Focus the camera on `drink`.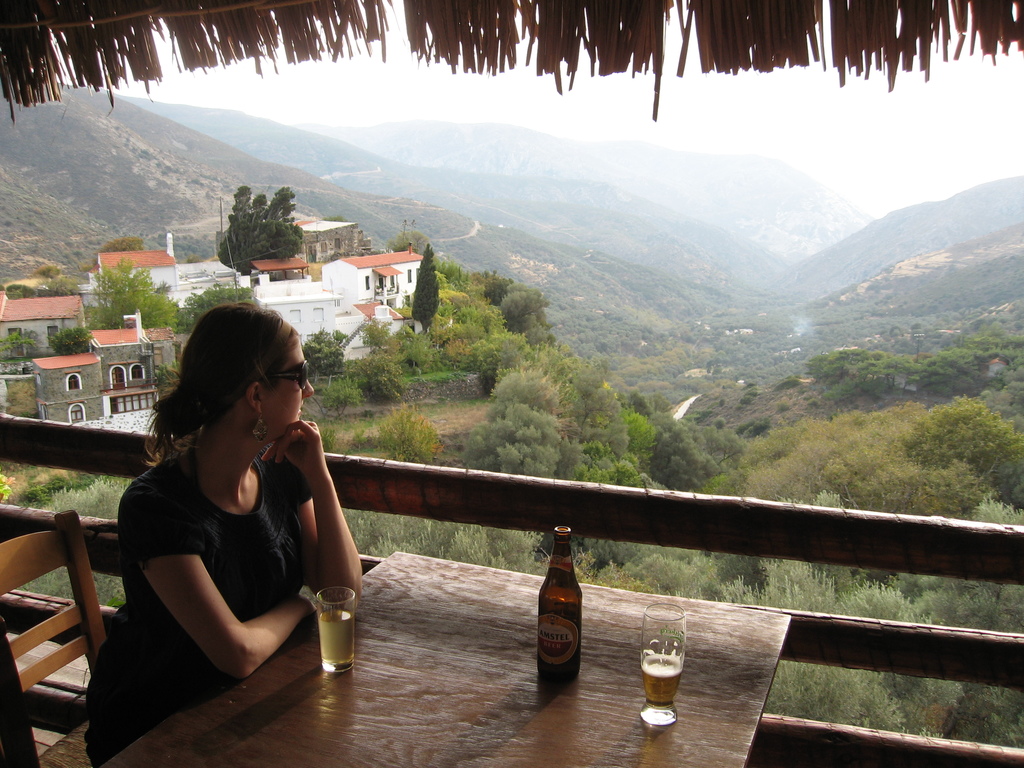
Focus region: region(641, 653, 687, 705).
